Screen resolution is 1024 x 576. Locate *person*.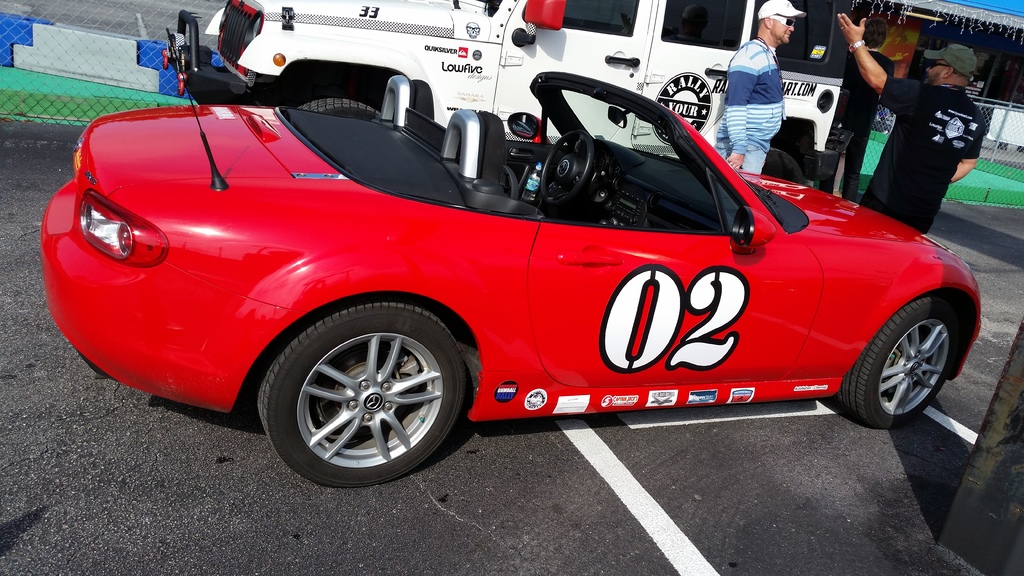
711,0,804,173.
